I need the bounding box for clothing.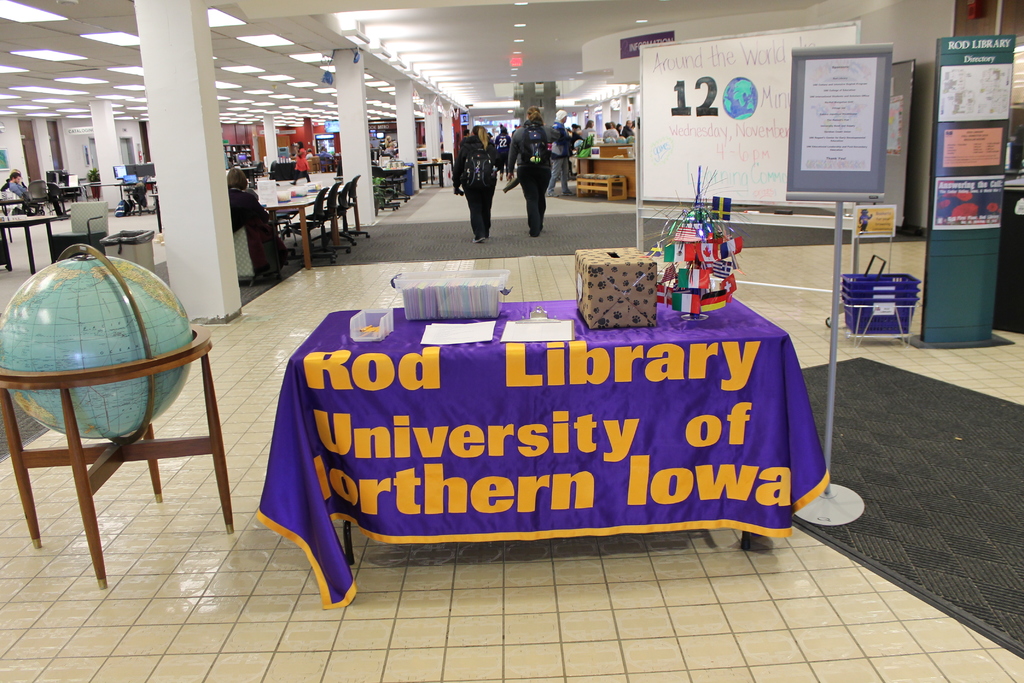
Here it is: pyautogui.locateOnScreen(602, 126, 620, 139).
